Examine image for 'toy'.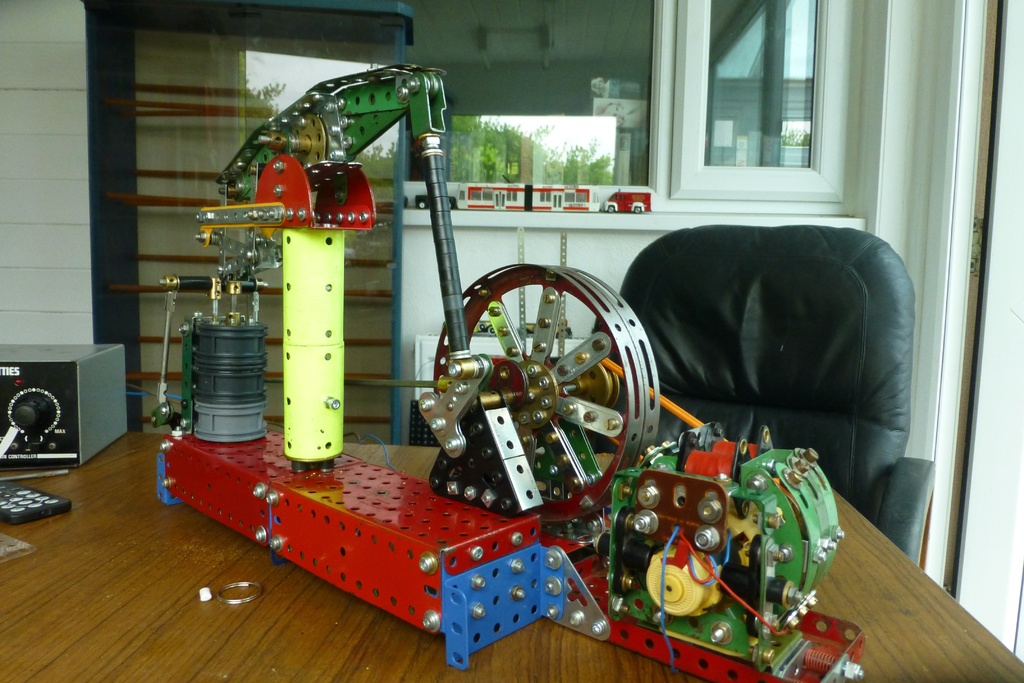
Examination result: (604, 191, 652, 213).
